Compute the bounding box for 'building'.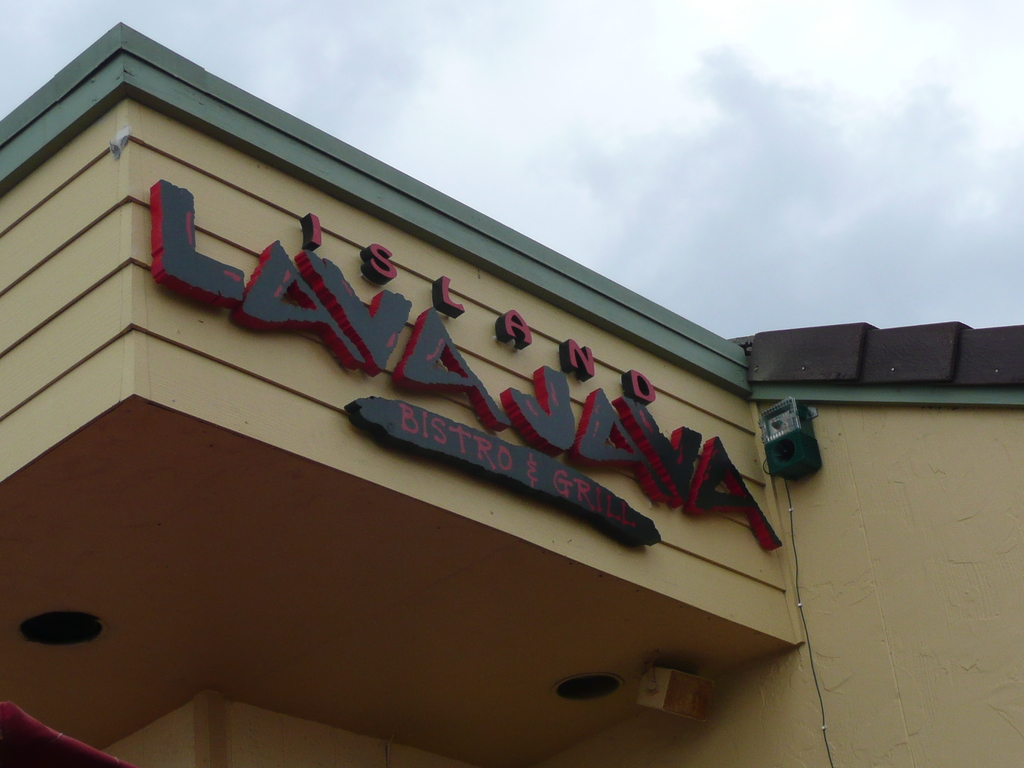
(left=0, top=17, right=1023, bottom=767).
